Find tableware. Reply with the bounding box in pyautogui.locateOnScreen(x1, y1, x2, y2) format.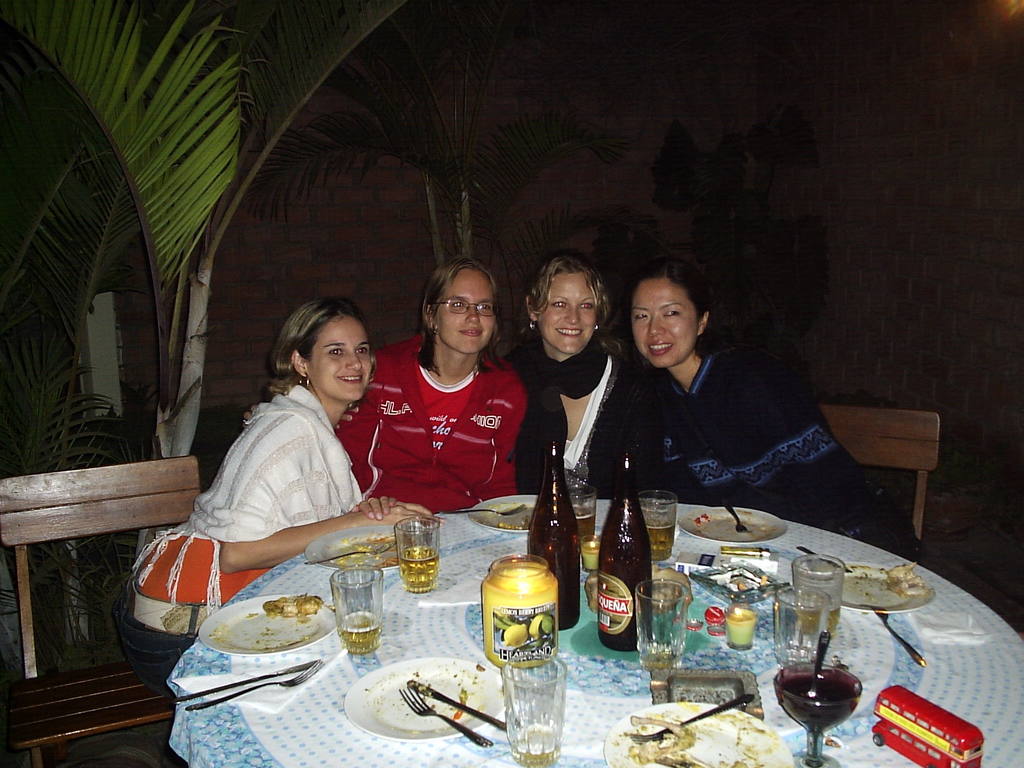
pyautogui.locateOnScreen(790, 550, 847, 653).
